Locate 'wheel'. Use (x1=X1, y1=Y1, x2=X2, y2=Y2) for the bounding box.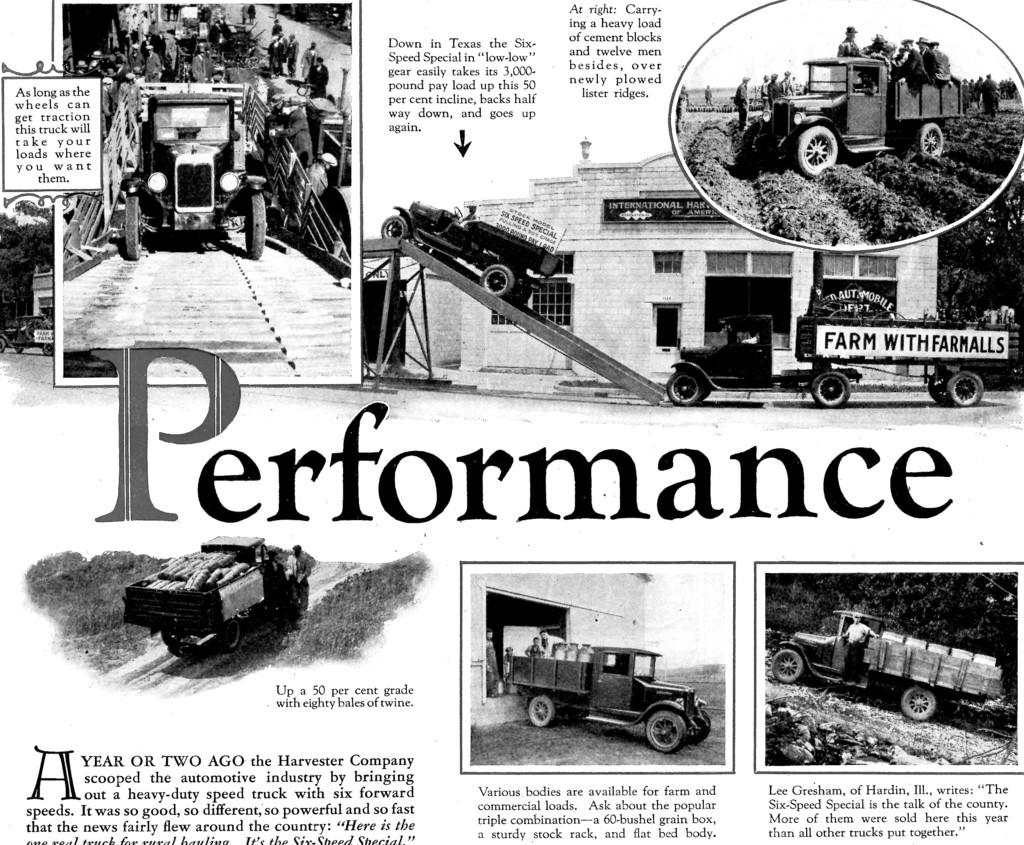
(x1=904, y1=126, x2=947, y2=166).
